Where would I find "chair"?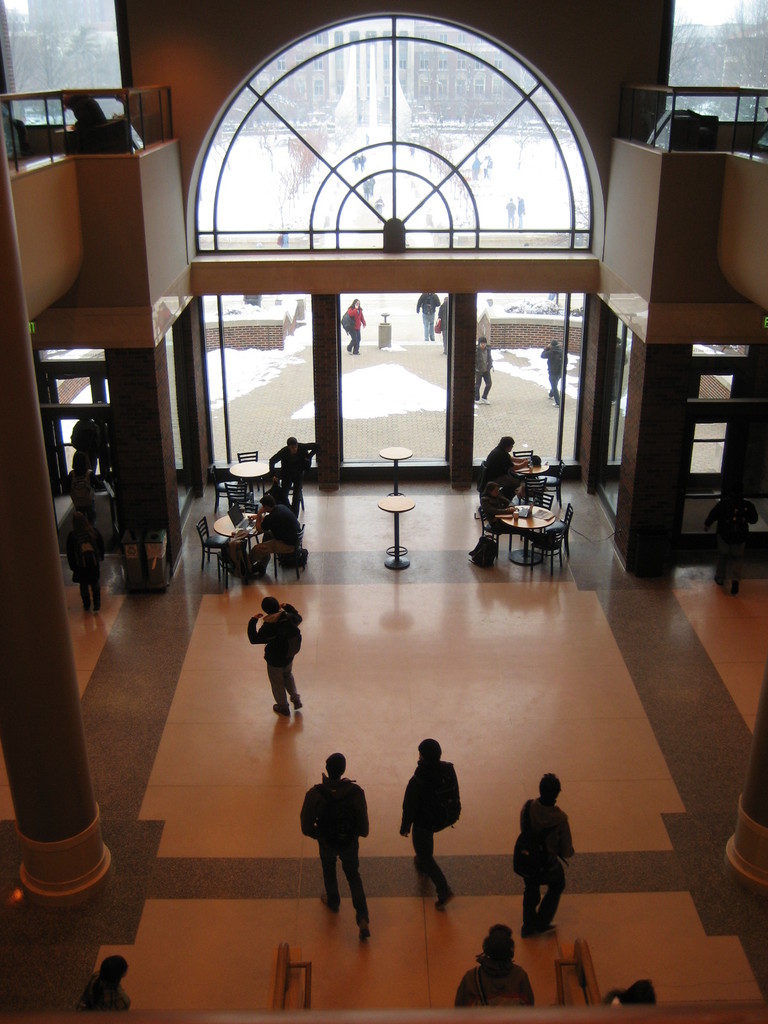
At [193, 516, 222, 567].
